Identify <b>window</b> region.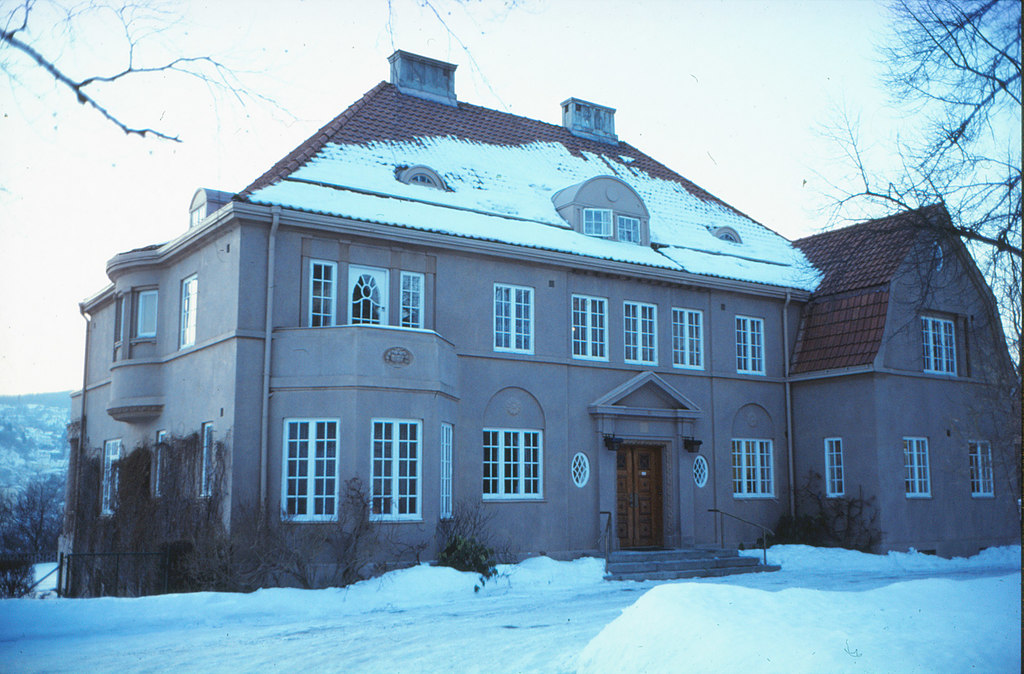
Region: box=[129, 287, 158, 339].
